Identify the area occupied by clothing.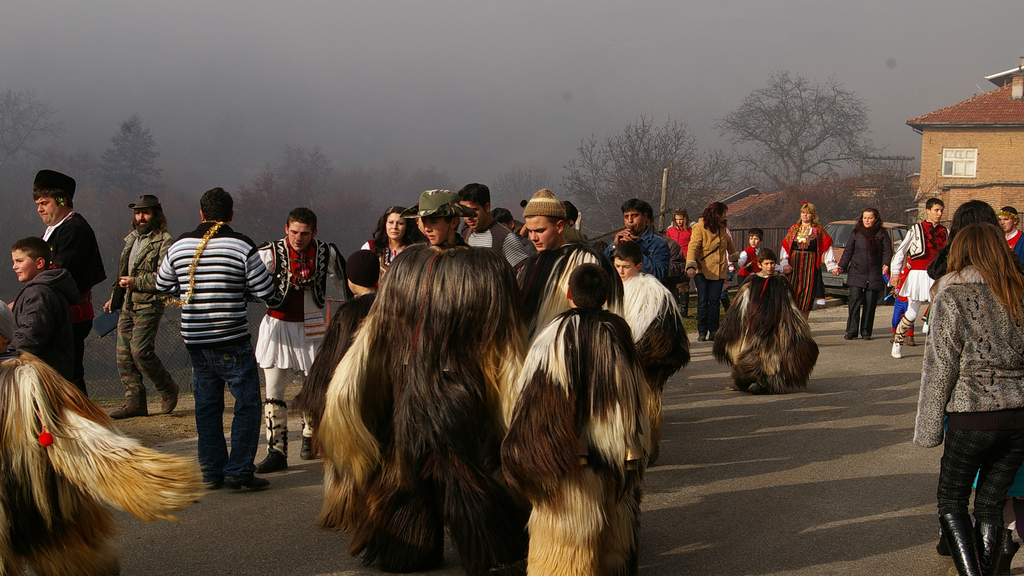
Area: {"x1": 777, "y1": 221, "x2": 837, "y2": 317}.
